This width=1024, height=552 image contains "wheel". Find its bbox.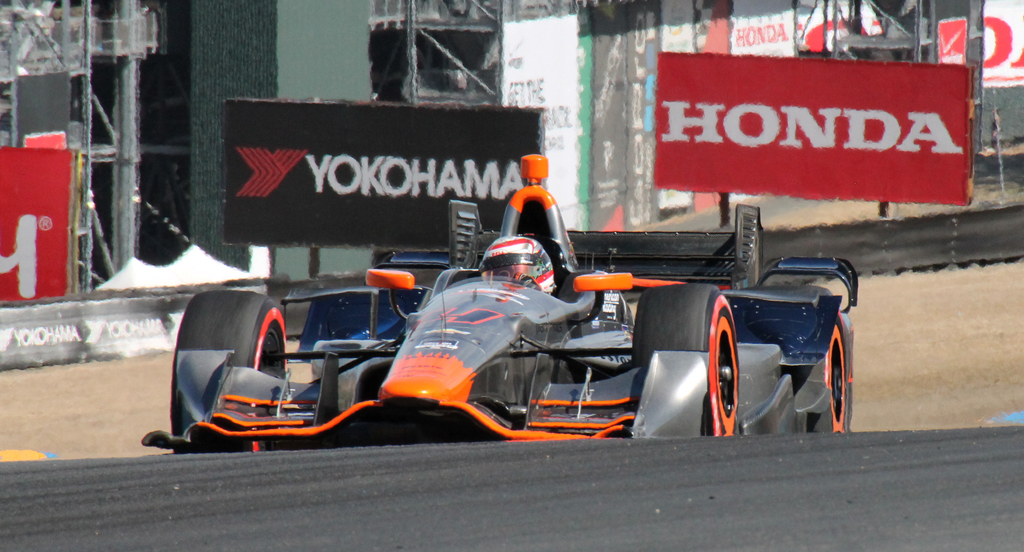
x1=822 y1=314 x2=851 y2=434.
